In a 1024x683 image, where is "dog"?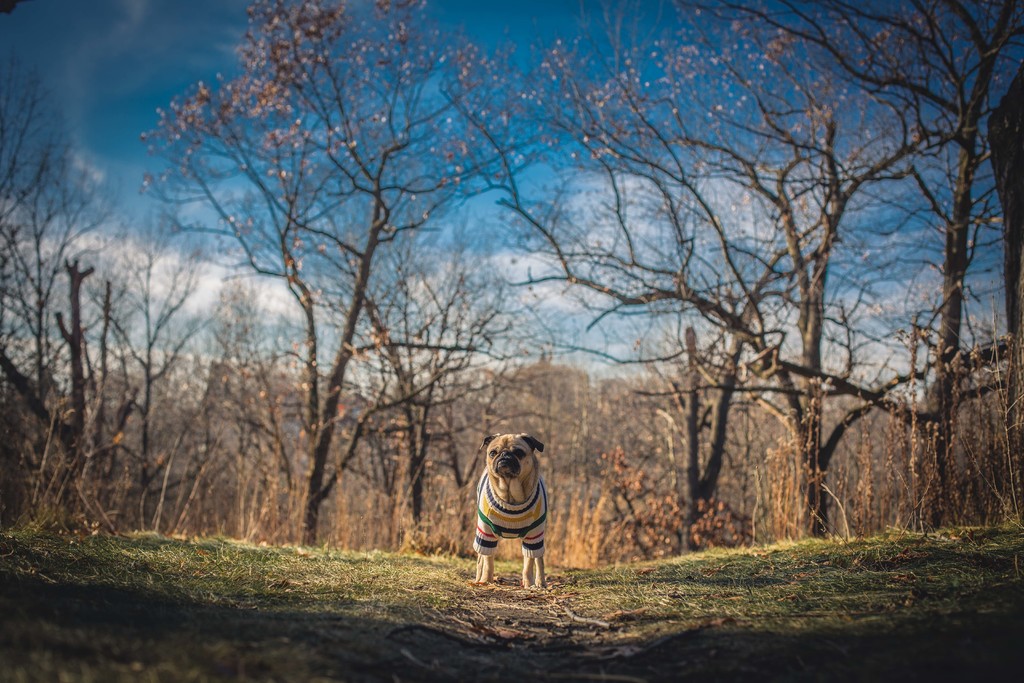
x1=471, y1=436, x2=550, y2=591.
